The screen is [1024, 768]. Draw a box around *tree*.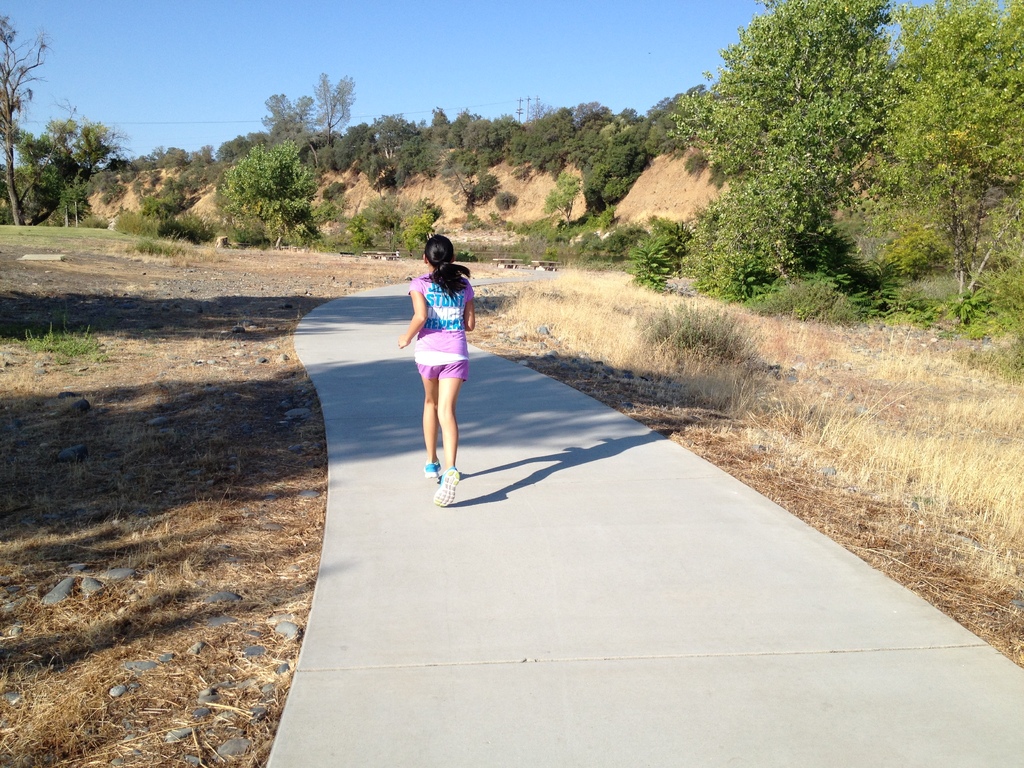
l=255, t=70, r=362, b=164.
